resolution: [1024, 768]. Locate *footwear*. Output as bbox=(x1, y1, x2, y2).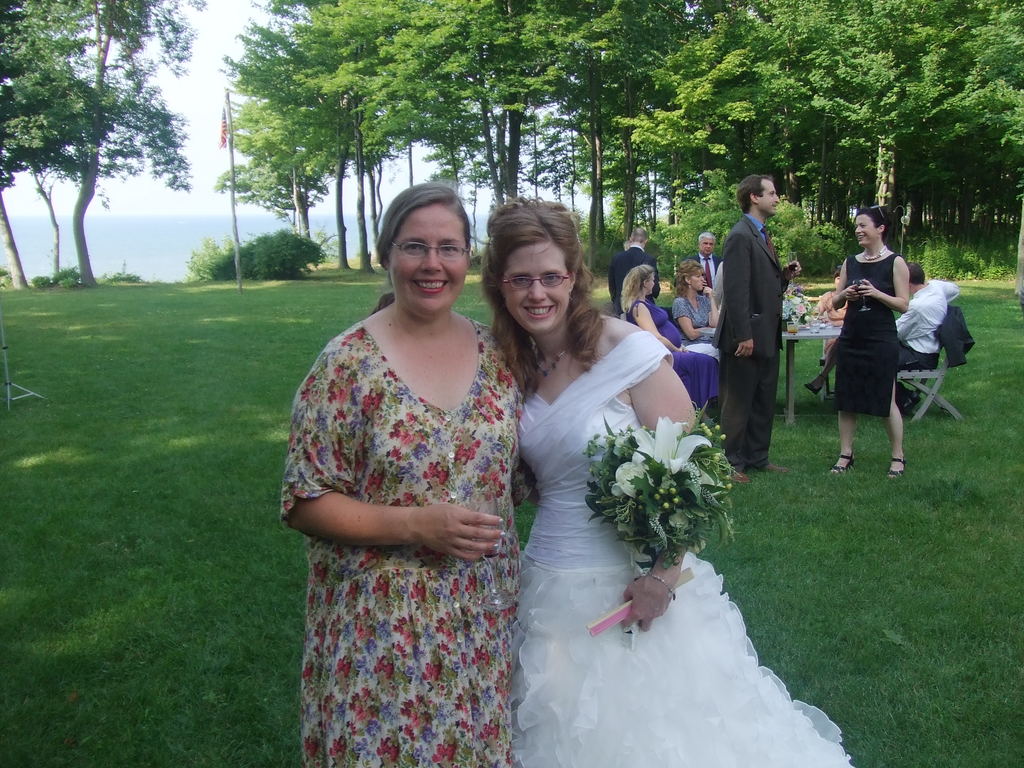
bbox=(756, 462, 784, 474).
